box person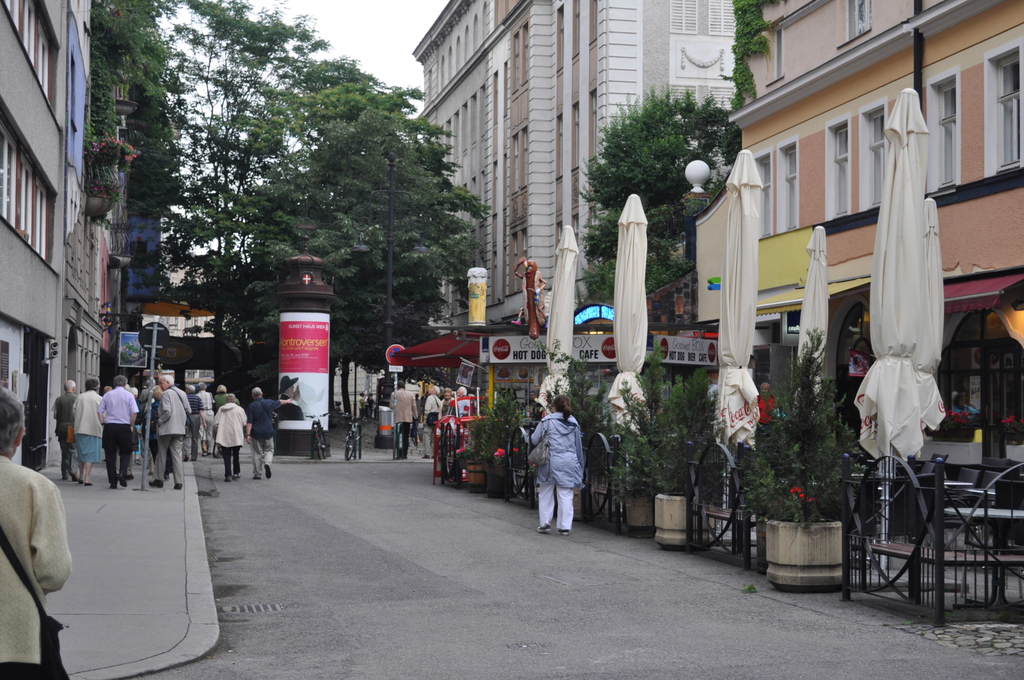
box(366, 392, 378, 418)
